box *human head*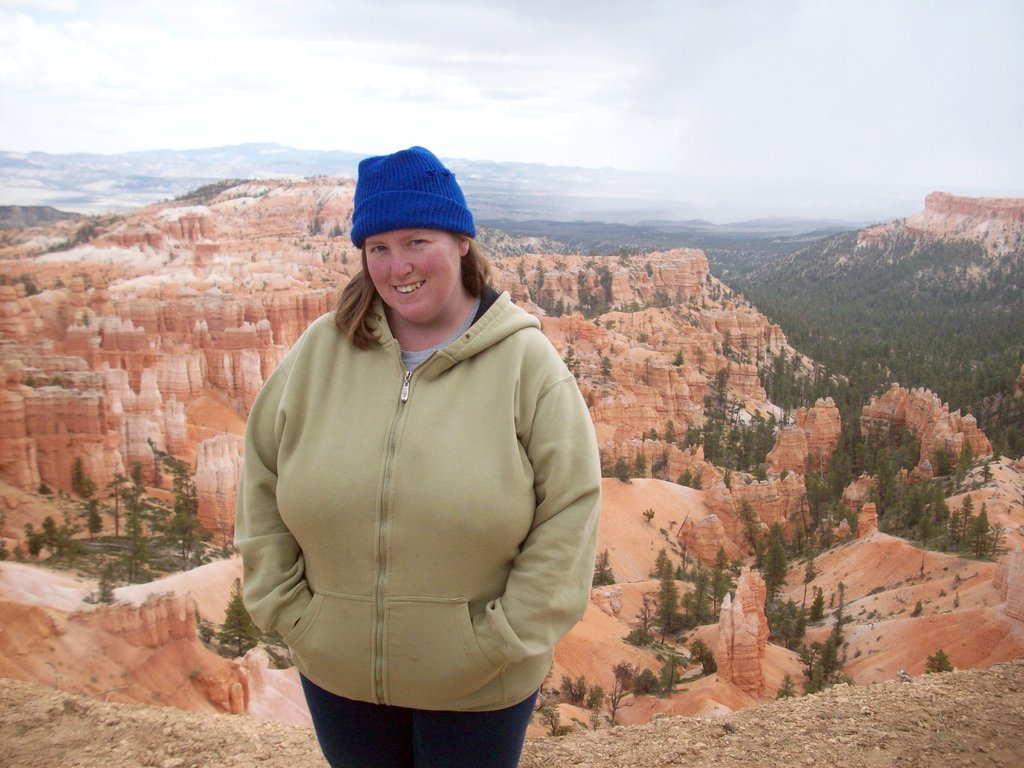
pyautogui.locateOnScreen(332, 145, 485, 317)
